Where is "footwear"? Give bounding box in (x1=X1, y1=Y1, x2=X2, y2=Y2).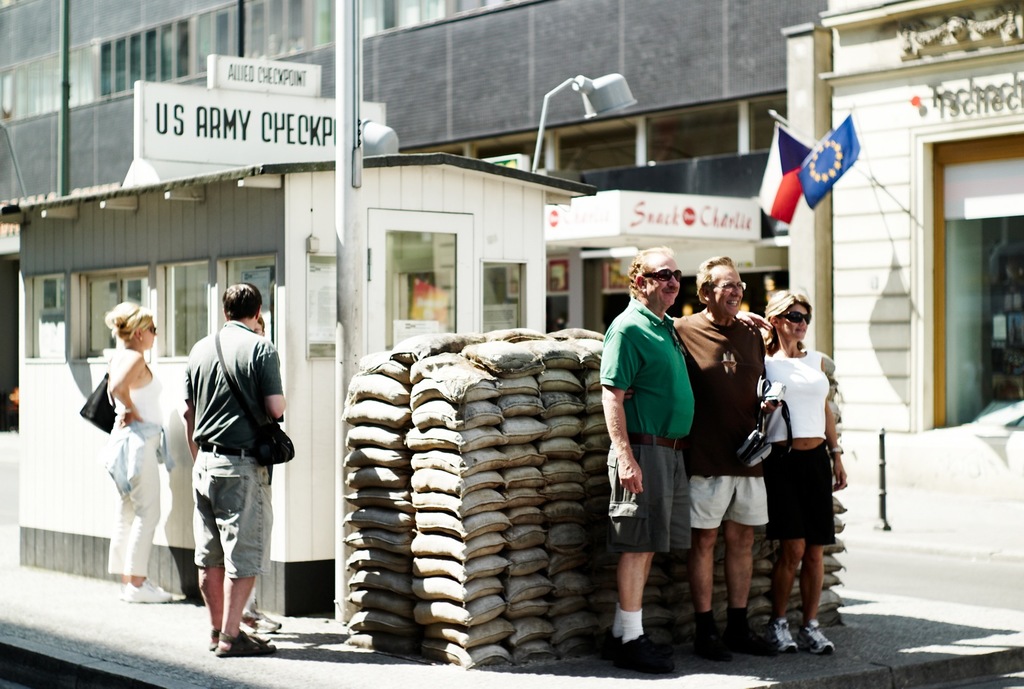
(x1=694, y1=628, x2=735, y2=661).
